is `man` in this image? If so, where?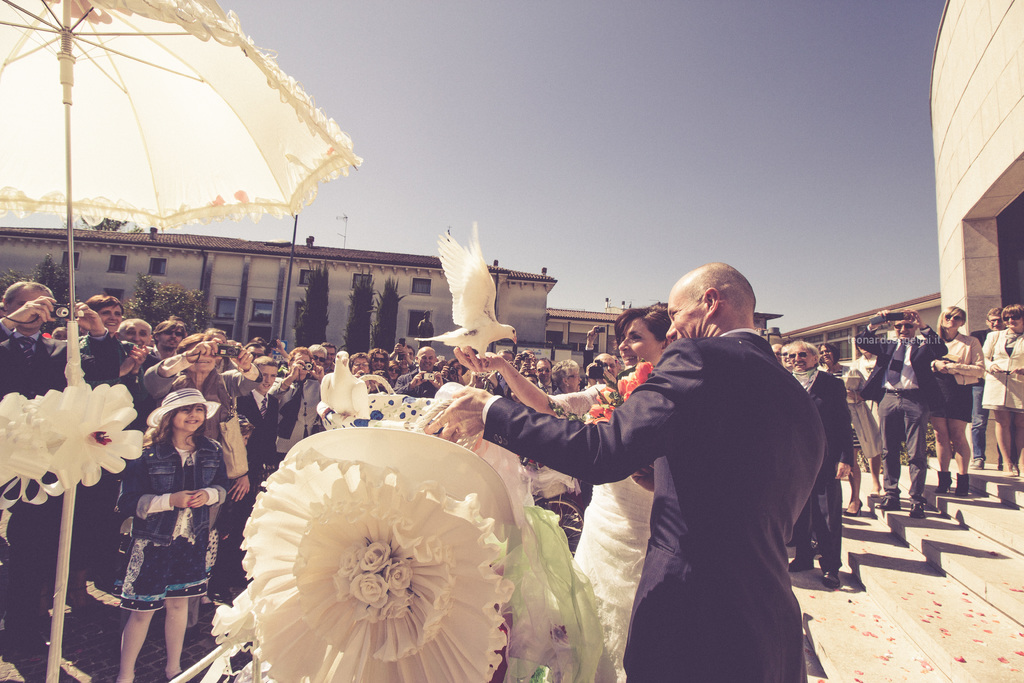
Yes, at rect(228, 357, 278, 588).
